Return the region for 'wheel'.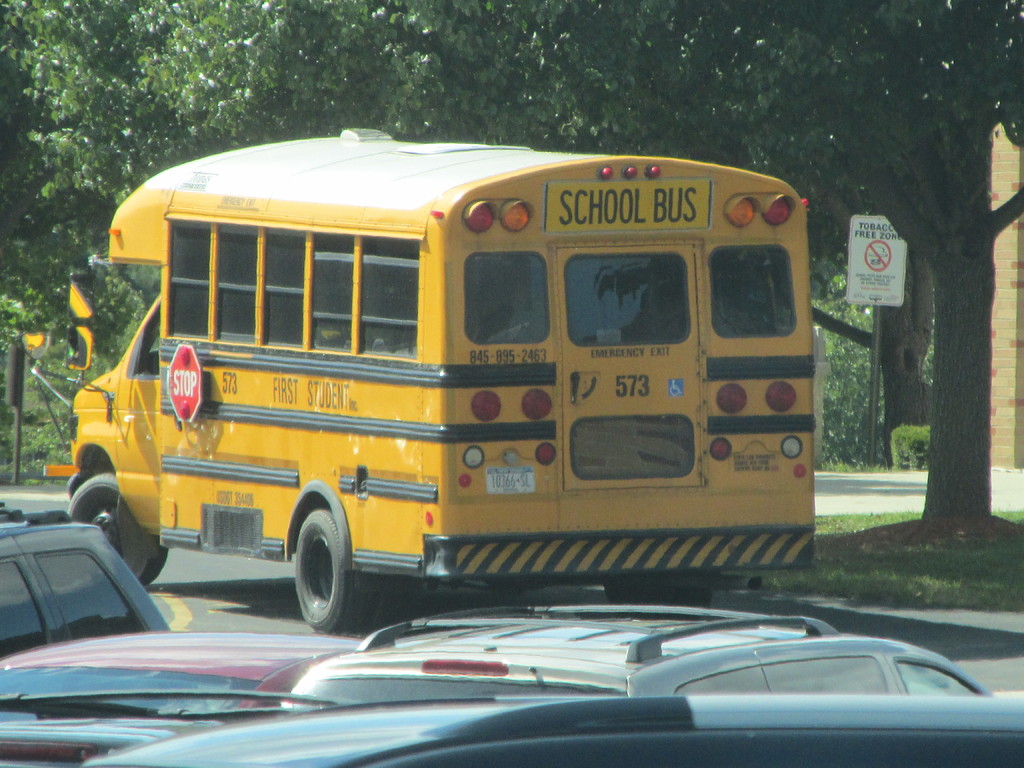
{"left": 292, "top": 509, "right": 383, "bottom": 651}.
